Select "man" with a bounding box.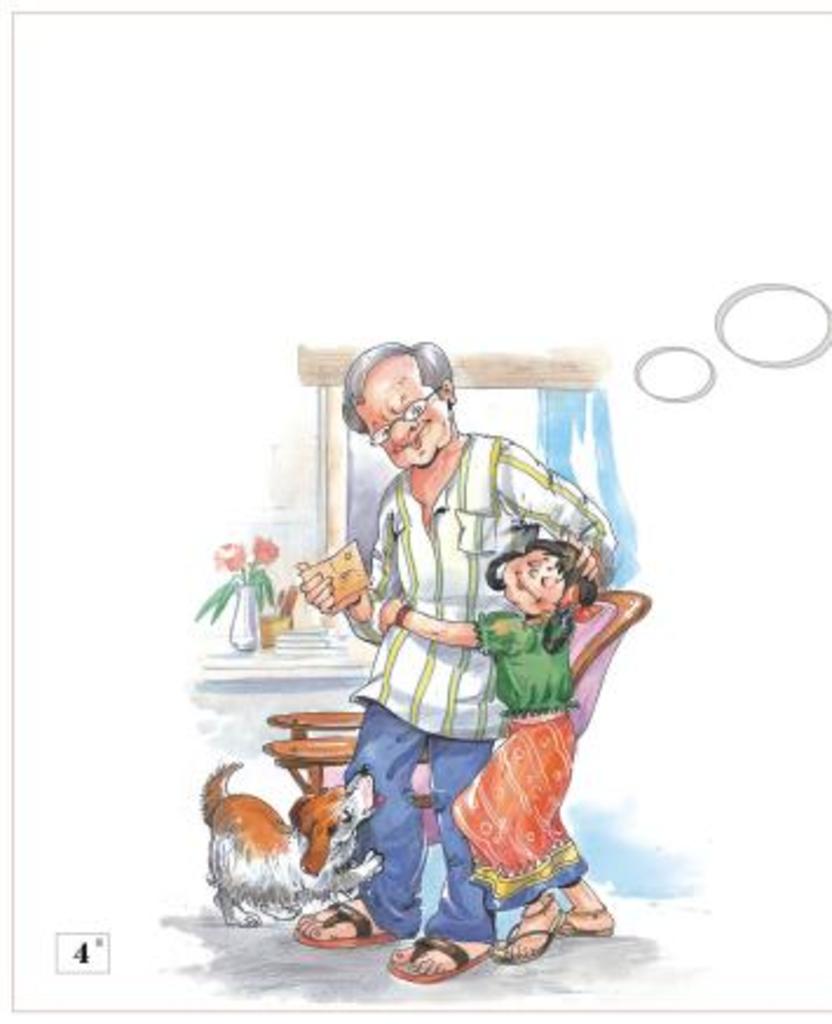
box(300, 337, 612, 972).
